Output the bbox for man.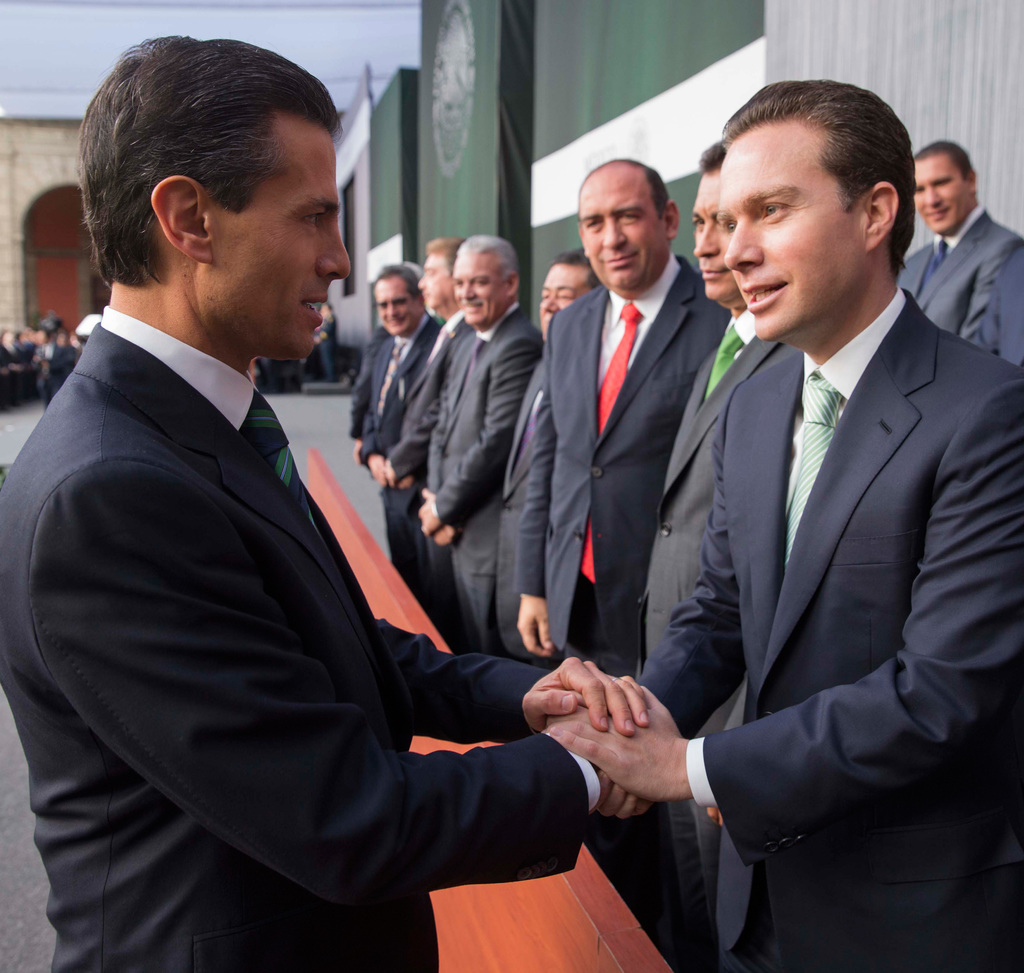
left=636, top=140, right=804, bottom=672.
